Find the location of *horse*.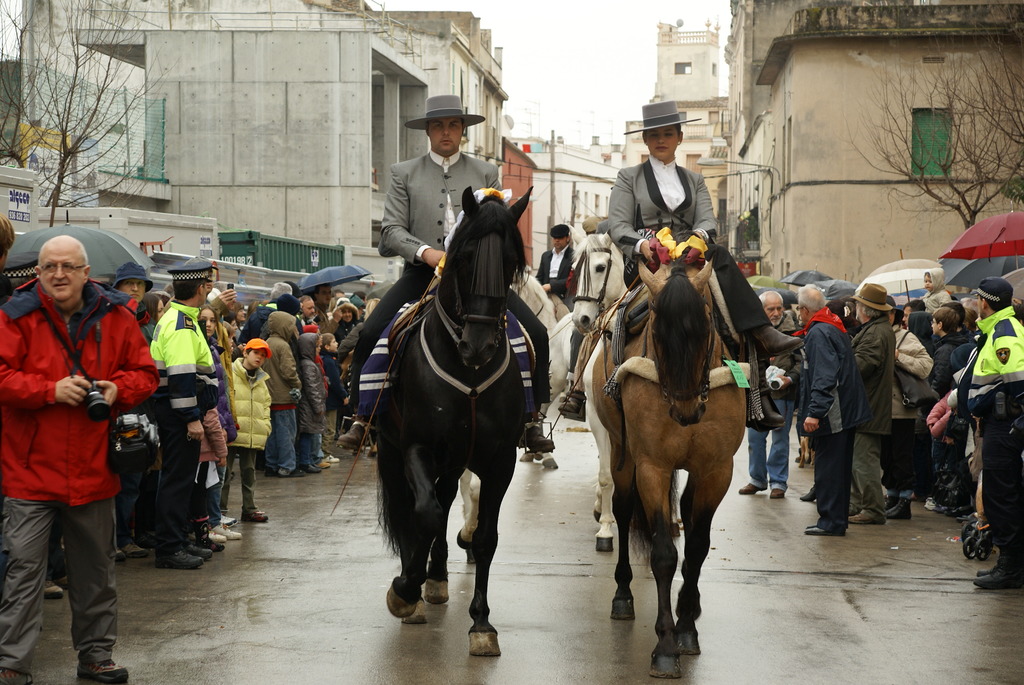
Location: {"left": 509, "top": 271, "right": 570, "bottom": 472}.
